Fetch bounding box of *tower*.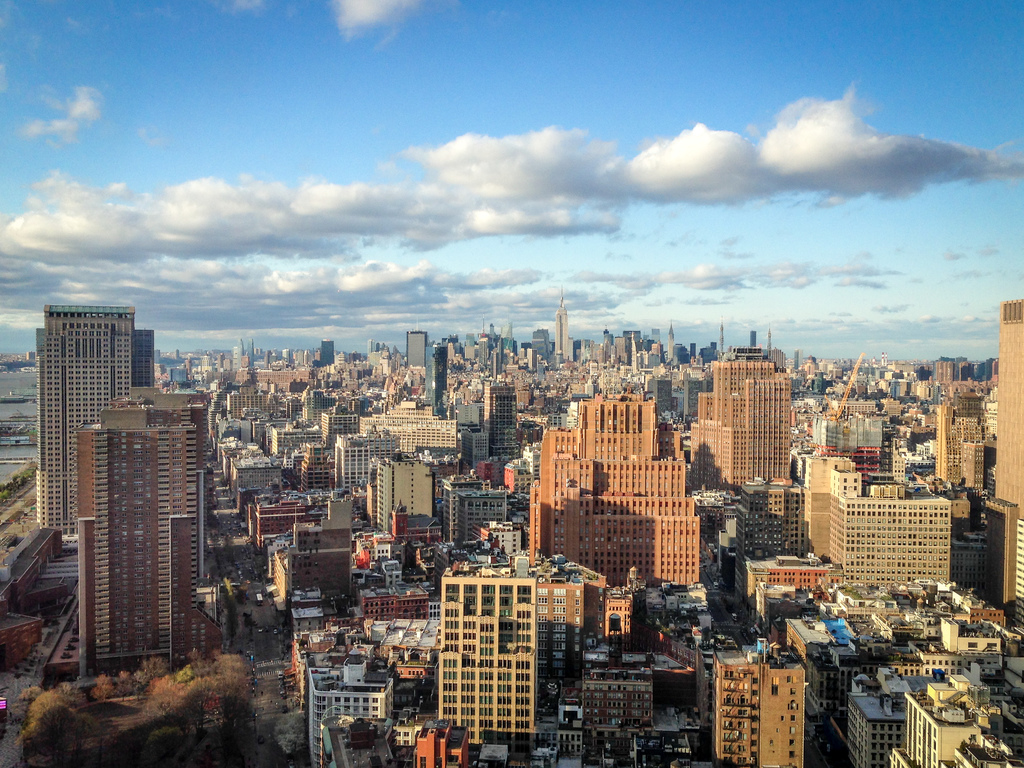
Bbox: l=711, t=631, r=804, b=767.
